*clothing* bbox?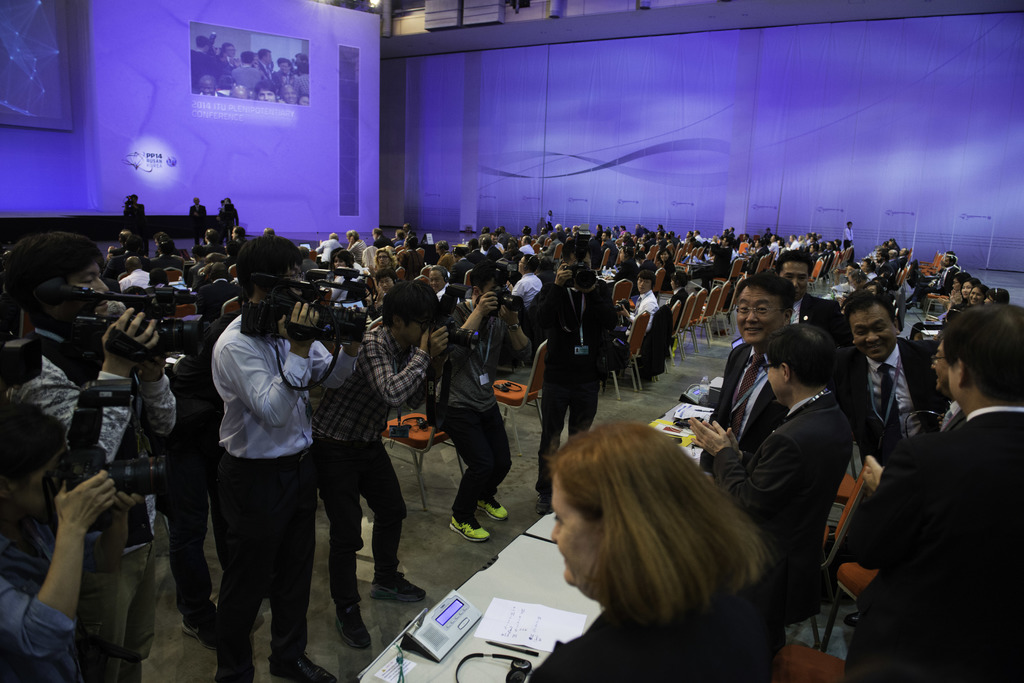
bbox=(401, 248, 422, 279)
